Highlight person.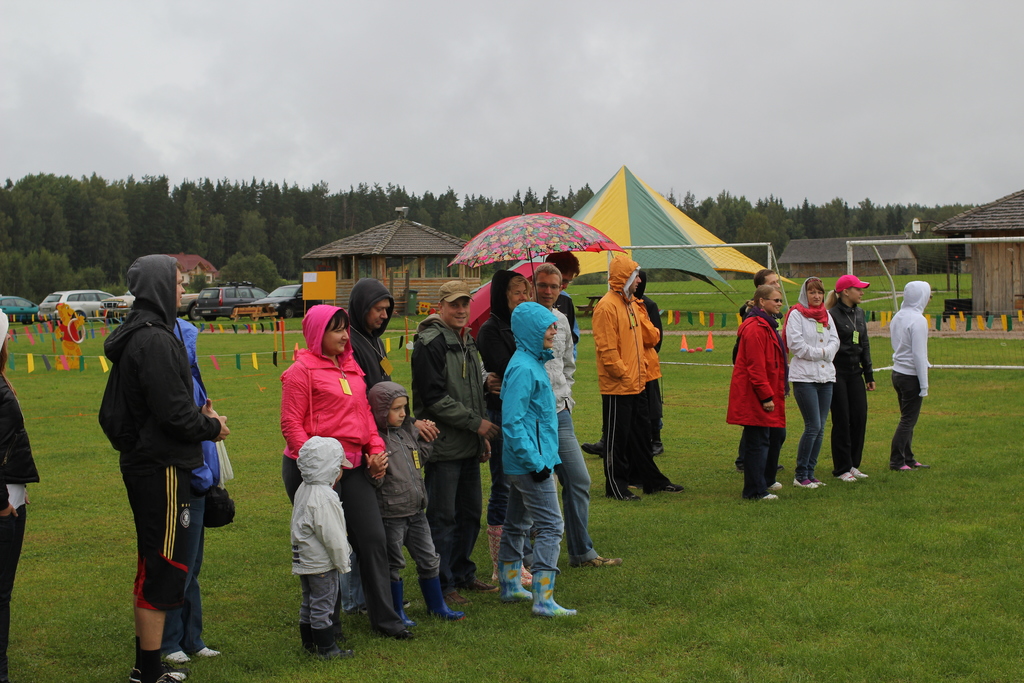
Highlighted region: {"left": 162, "top": 315, "right": 219, "bottom": 670}.
